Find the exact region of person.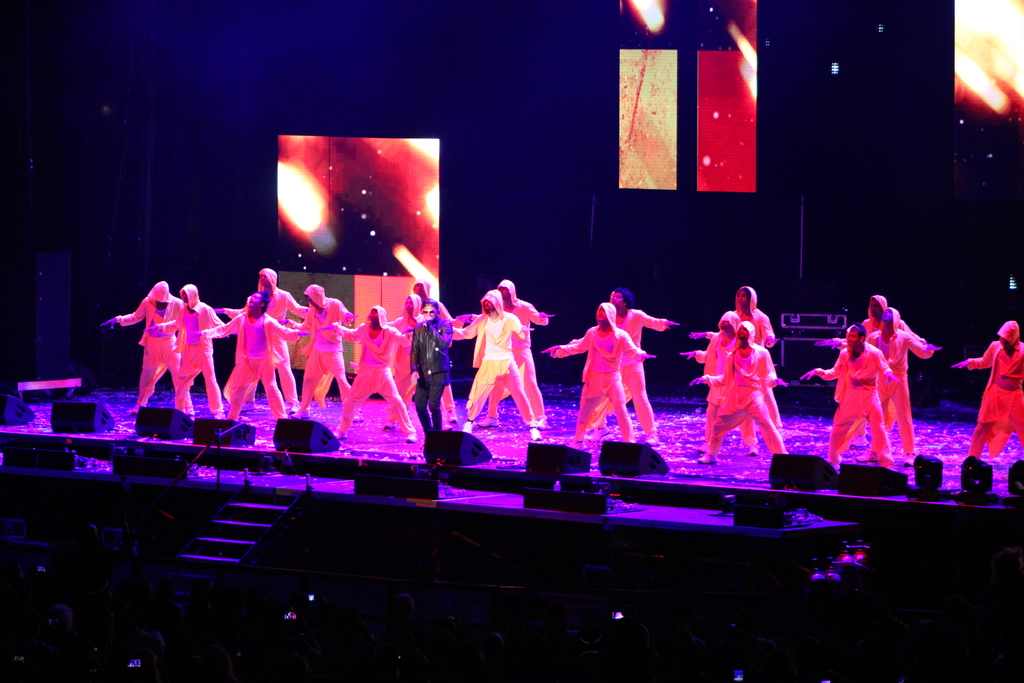
Exact region: rect(687, 322, 792, 468).
